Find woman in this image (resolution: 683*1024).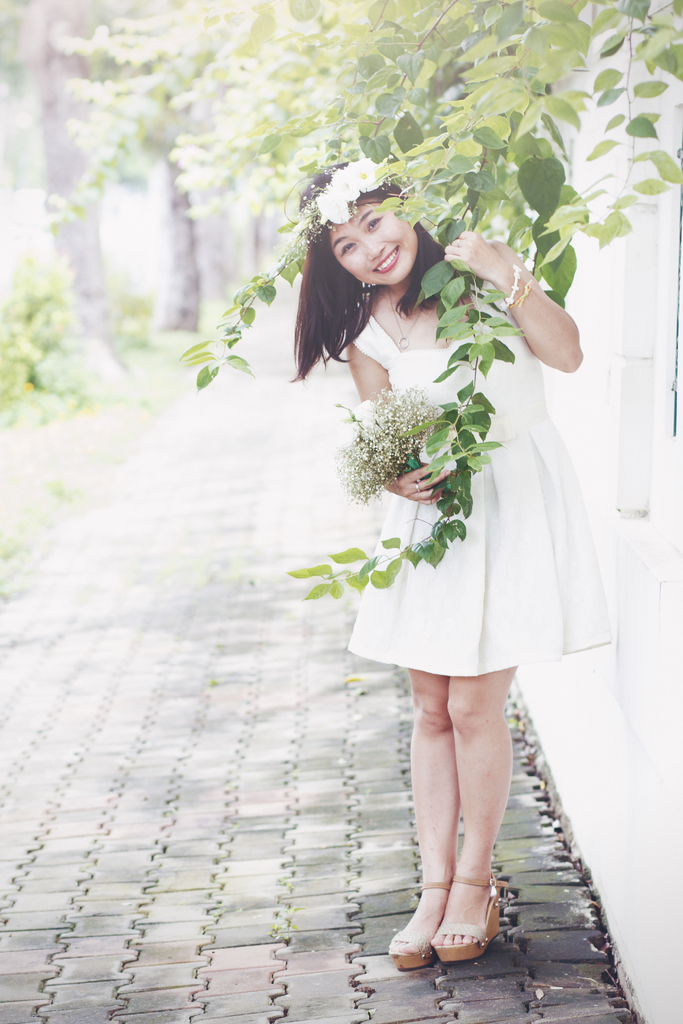
272,142,632,927.
